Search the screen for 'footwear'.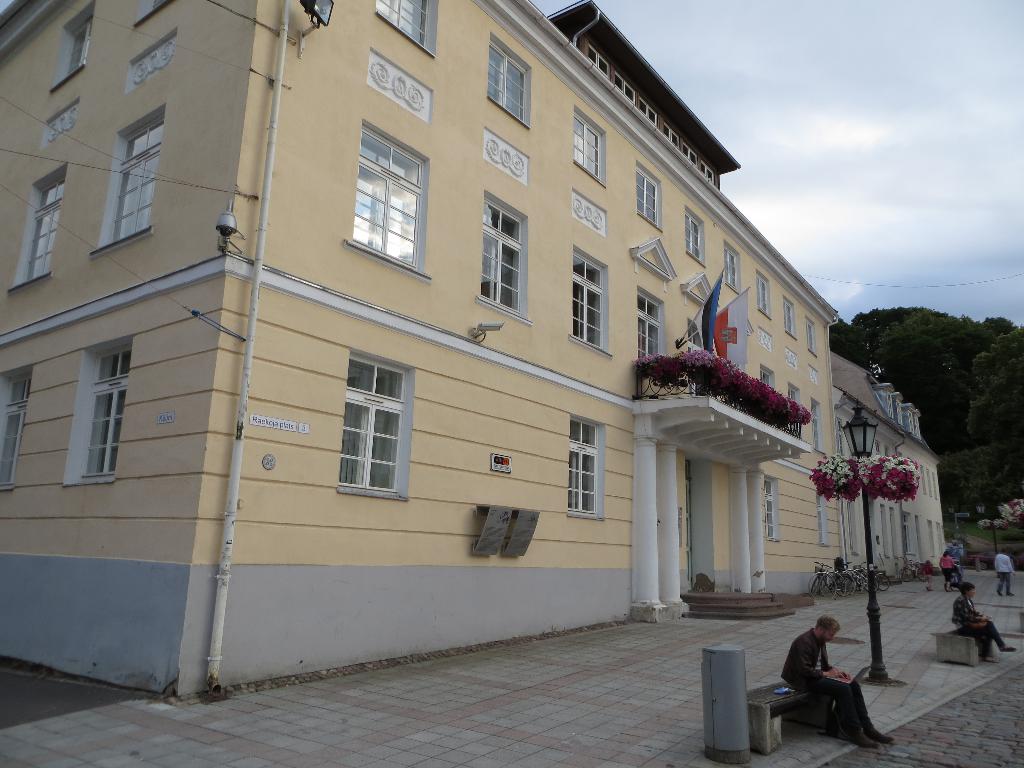
Found at bbox=[865, 722, 895, 744].
